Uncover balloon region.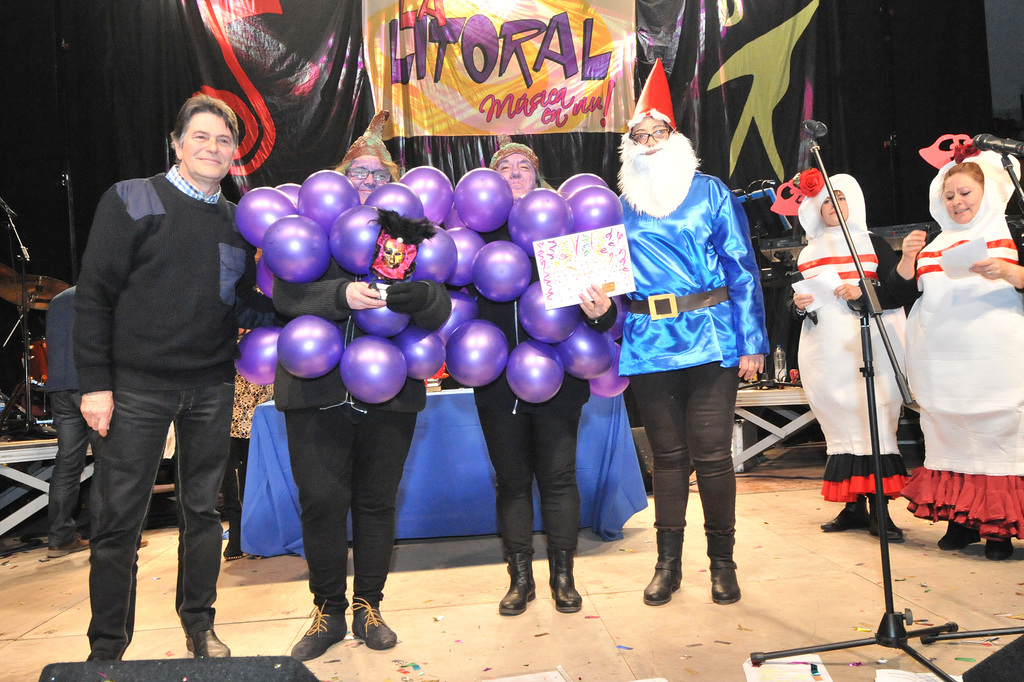
Uncovered: crop(438, 291, 478, 345).
